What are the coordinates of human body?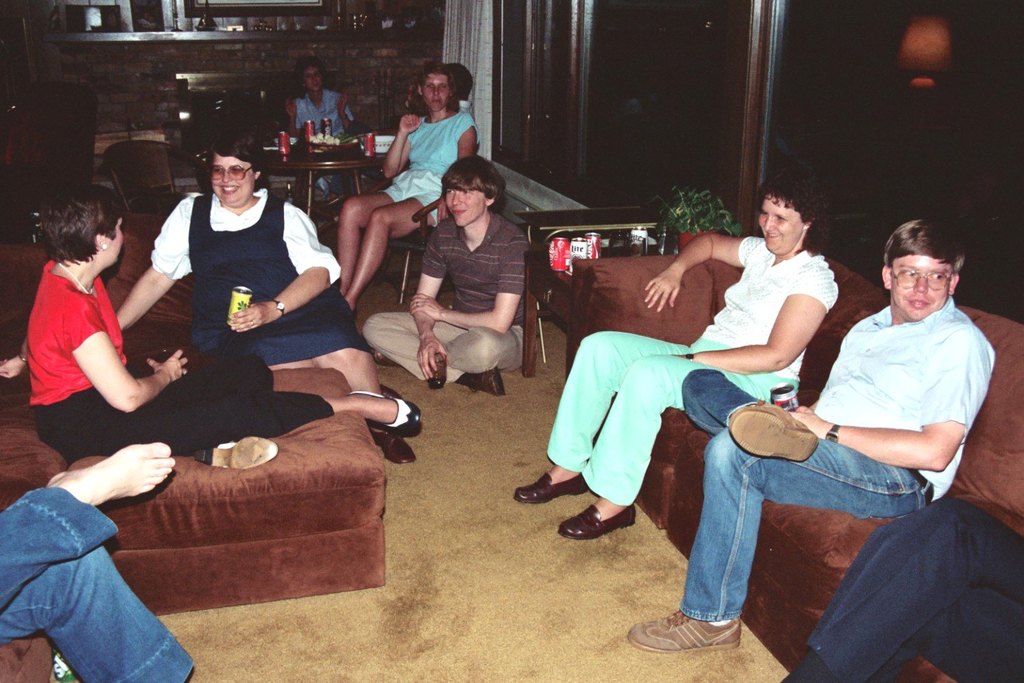
bbox=[514, 176, 839, 540].
